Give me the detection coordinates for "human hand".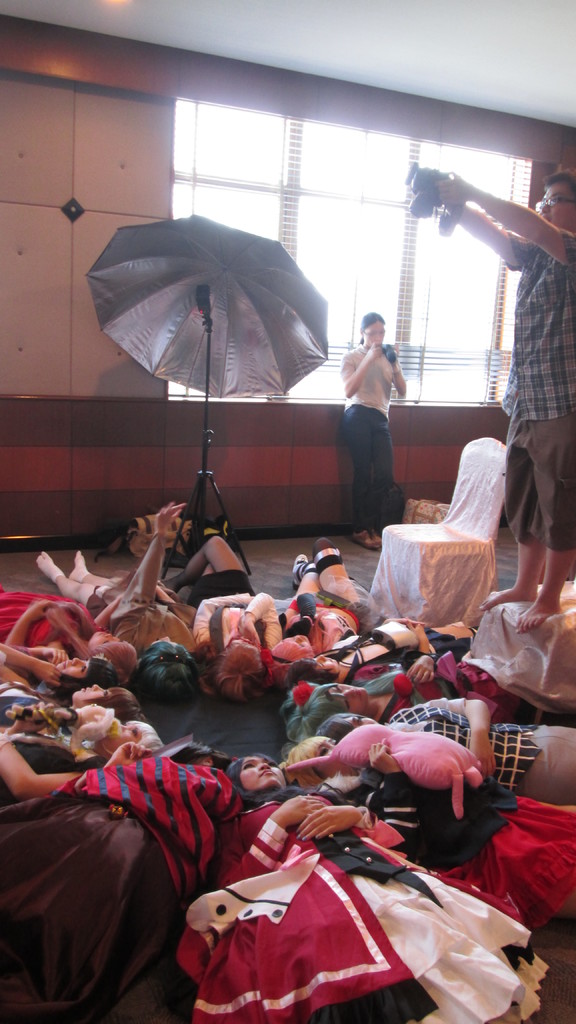
[406, 654, 435, 684].
